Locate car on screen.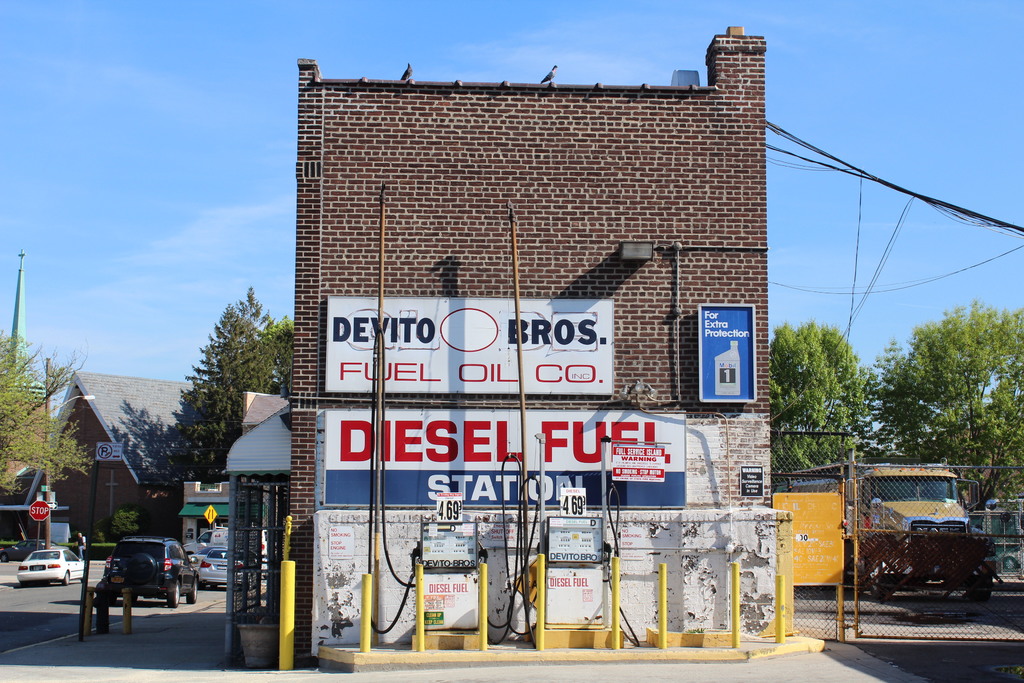
On screen at box(199, 546, 261, 593).
